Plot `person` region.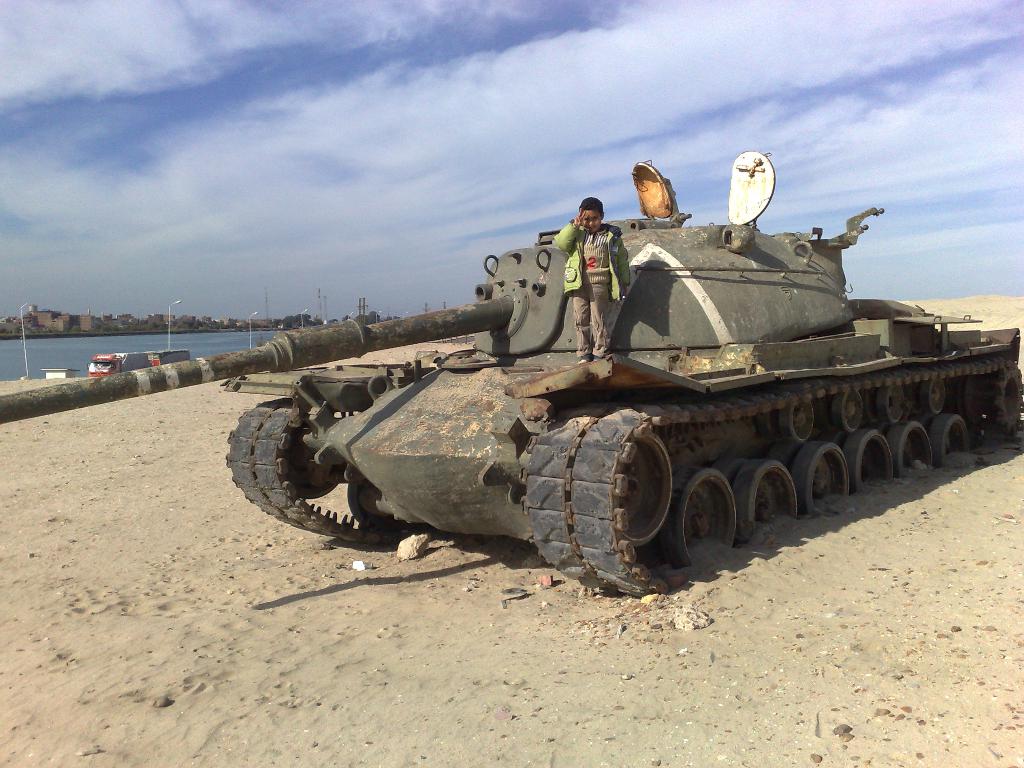
Plotted at <region>545, 188, 637, 368</region>.
